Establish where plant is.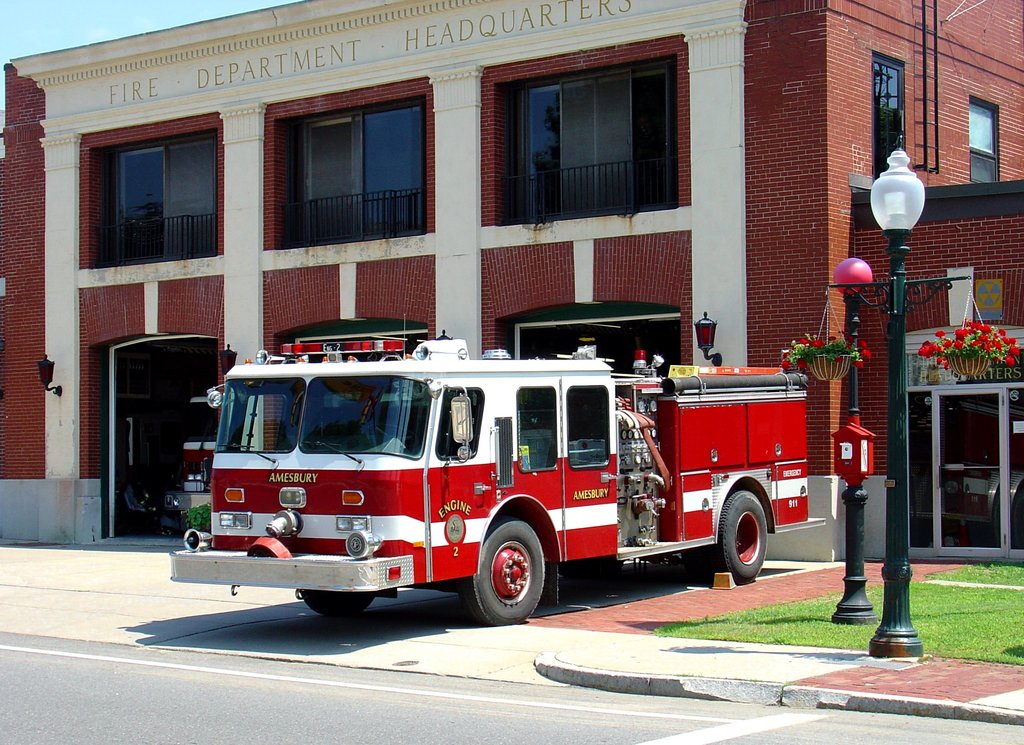
Established at (x1=936, y1=557, x2=1023, y2=582).
